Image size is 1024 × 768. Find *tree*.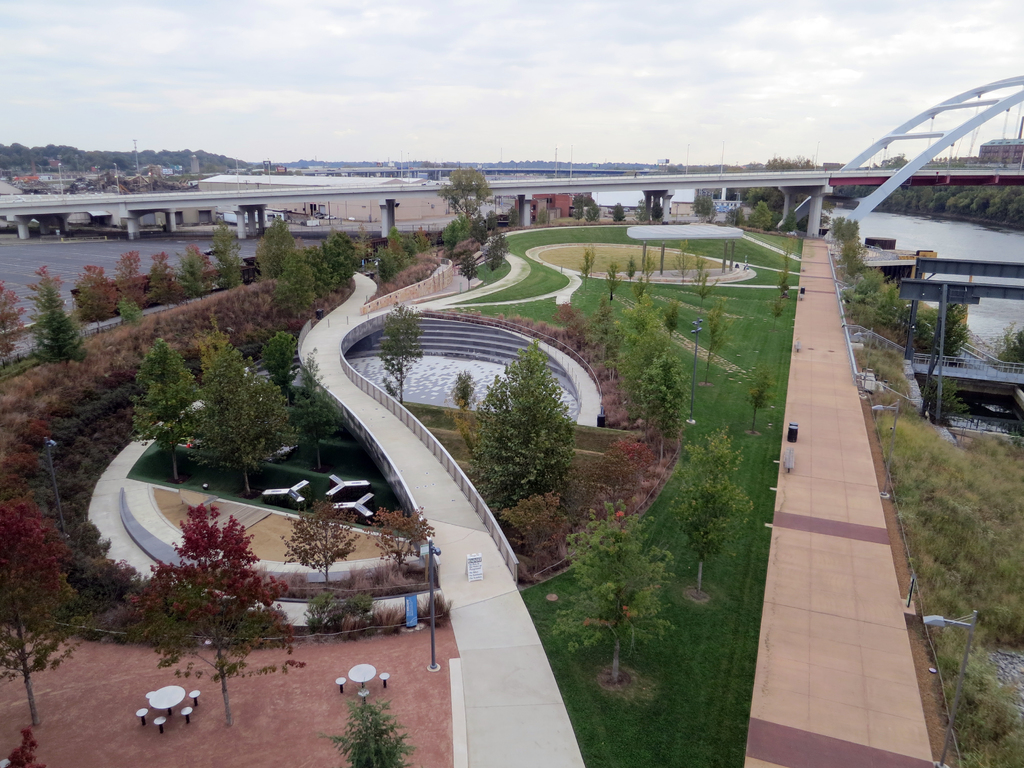
locate(255, 326, 306, 400).
